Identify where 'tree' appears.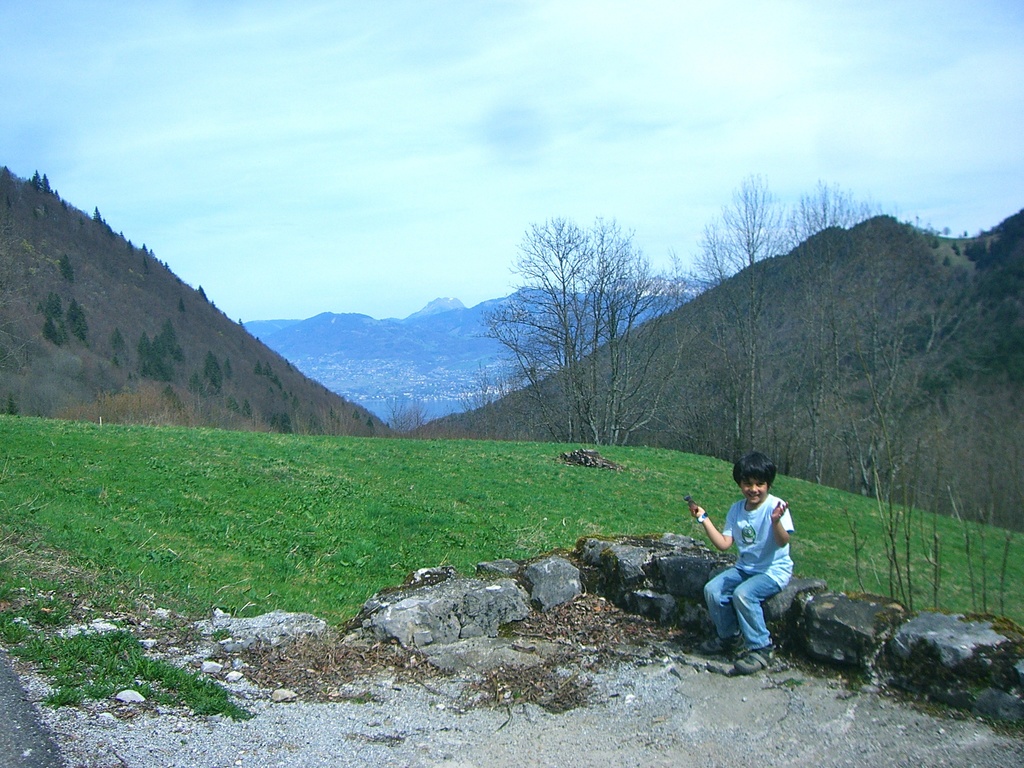
Appears at Rect(761, 208, 1023, 634).
